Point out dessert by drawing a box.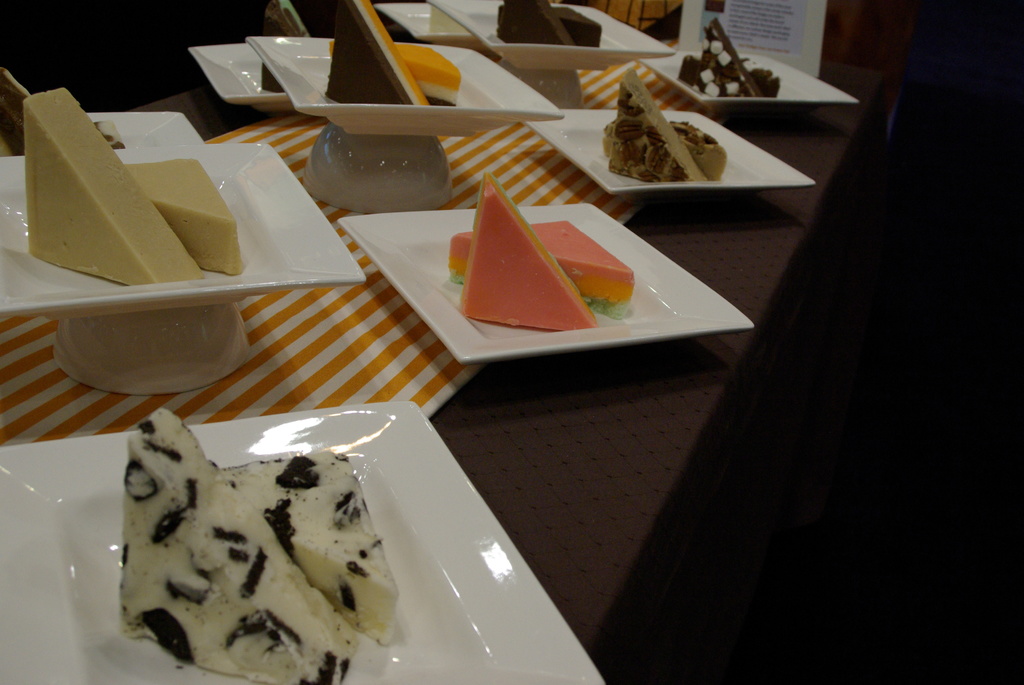
locate(658, 17, 806, 125).
